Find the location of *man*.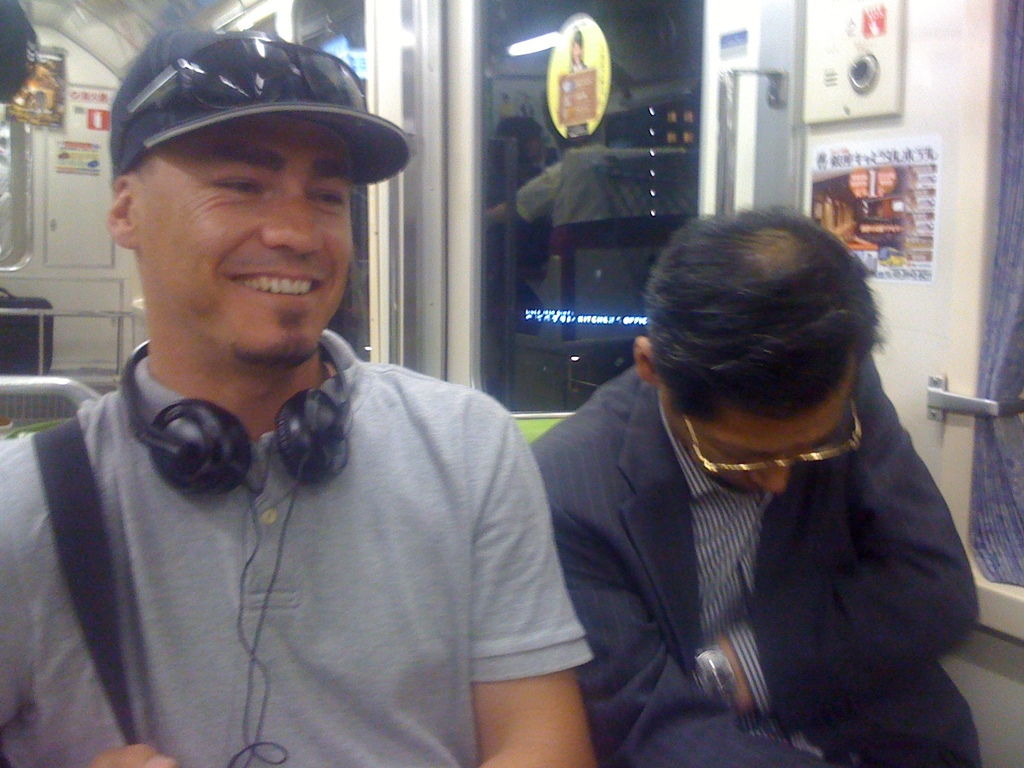
Location: region(523, 205, 981, 767).
